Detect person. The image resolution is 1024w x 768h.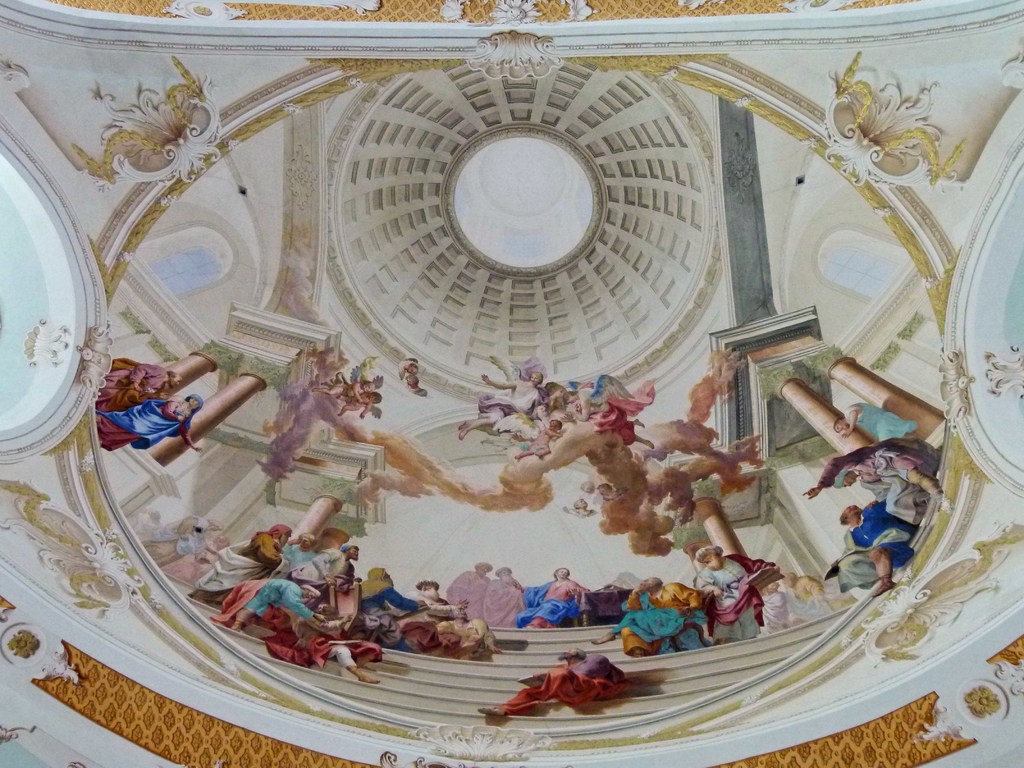
482/563/527/633.
